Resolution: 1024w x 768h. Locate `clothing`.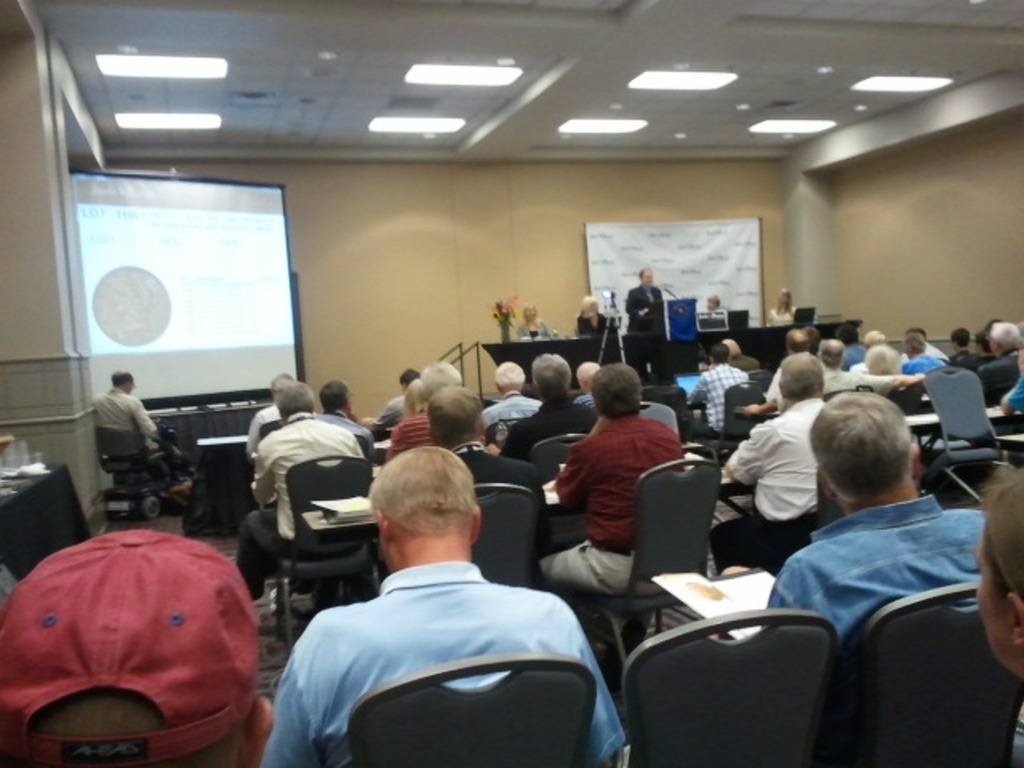
BBox(270, 520, 602, 752).
